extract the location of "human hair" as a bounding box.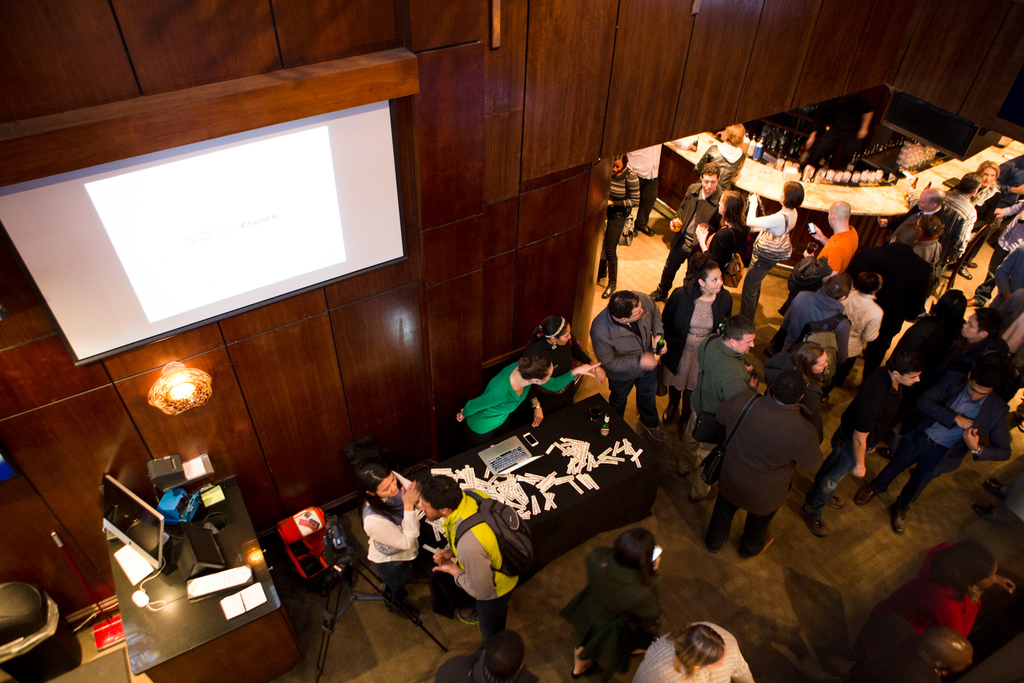
select_region(420, 475, 465, 516).
